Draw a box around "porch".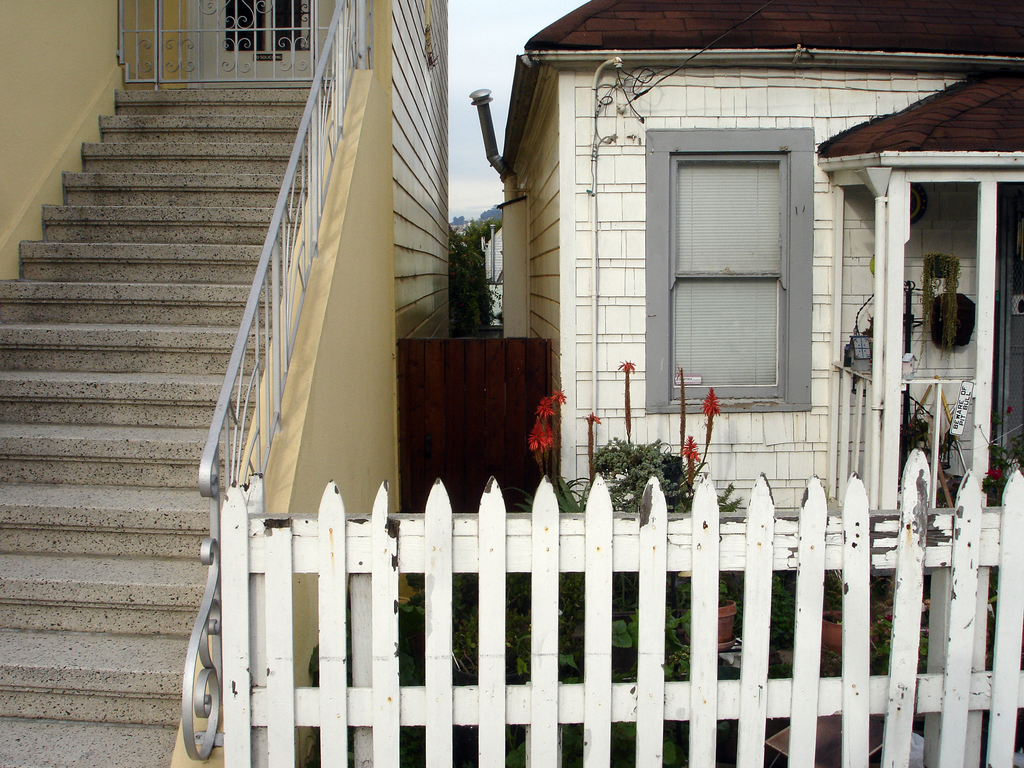
pyautogui.locateOnScreen(8, 1, 1023, 761).
